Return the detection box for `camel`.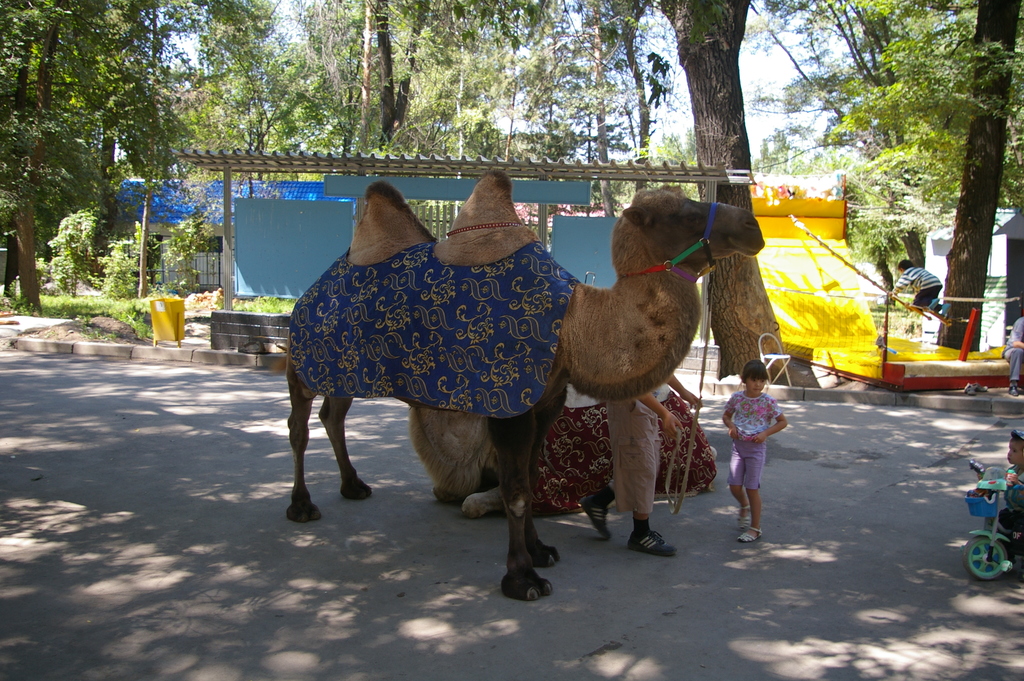
select_region(287, 167, 767, 593).
